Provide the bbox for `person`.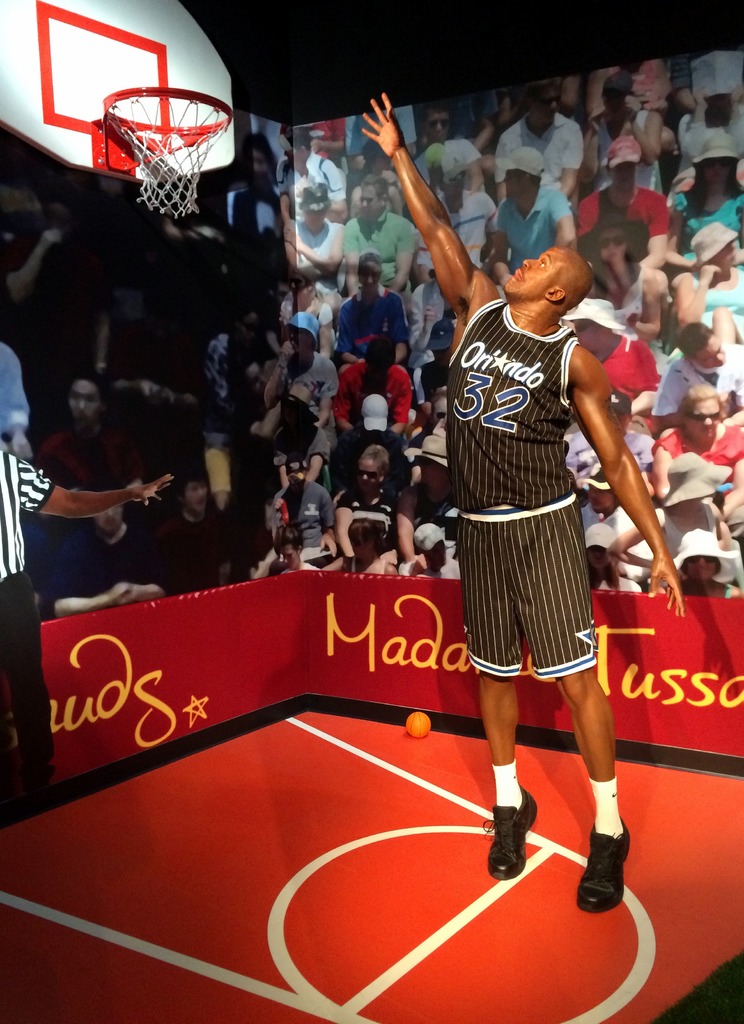
(0,346,31,463).
